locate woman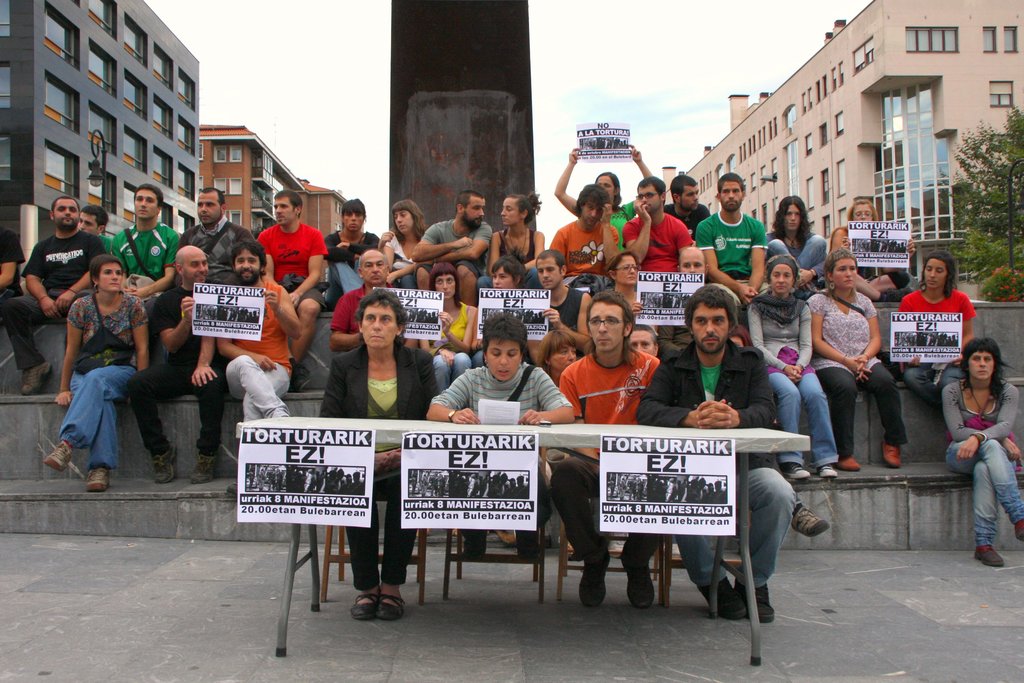
box(604, 247, 655, 340)
